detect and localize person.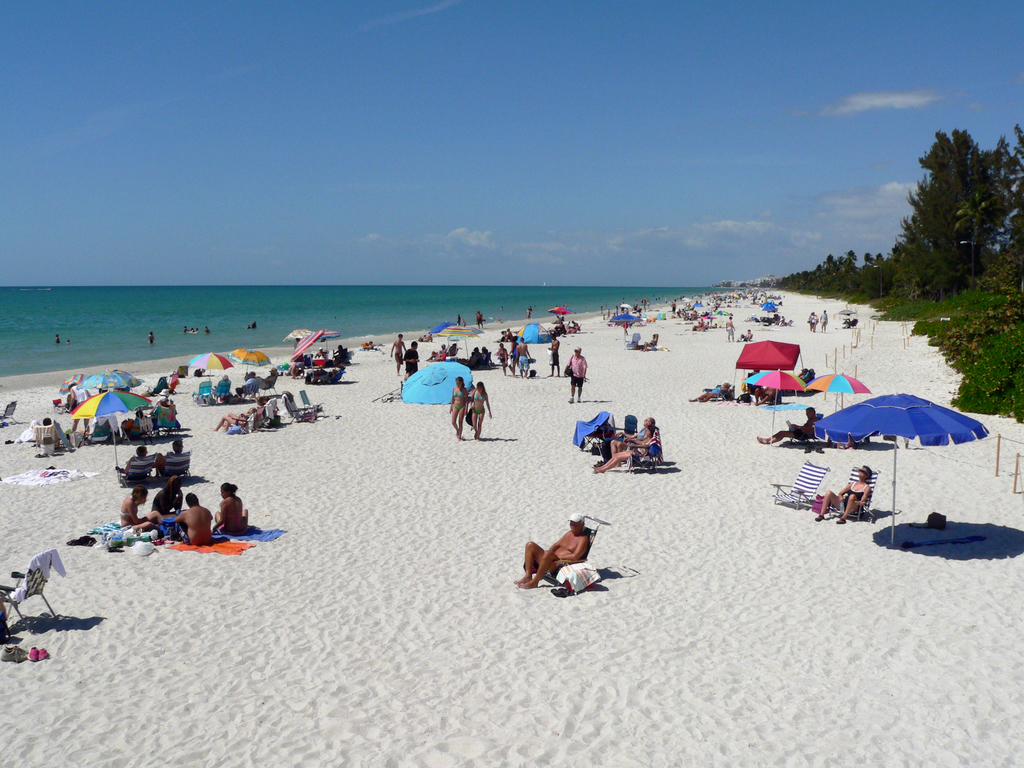
Localized at (left=806, top=305, right=816, bottom=336).
